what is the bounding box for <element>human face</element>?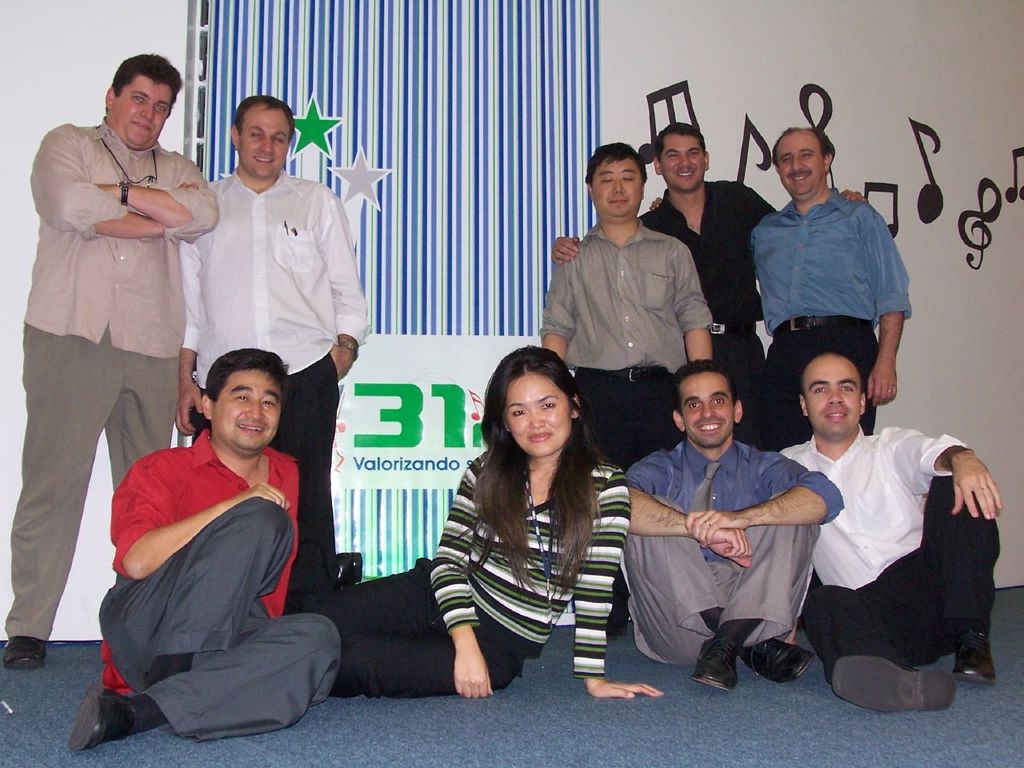
[left=504, top=374, right=572, bottom=458].
